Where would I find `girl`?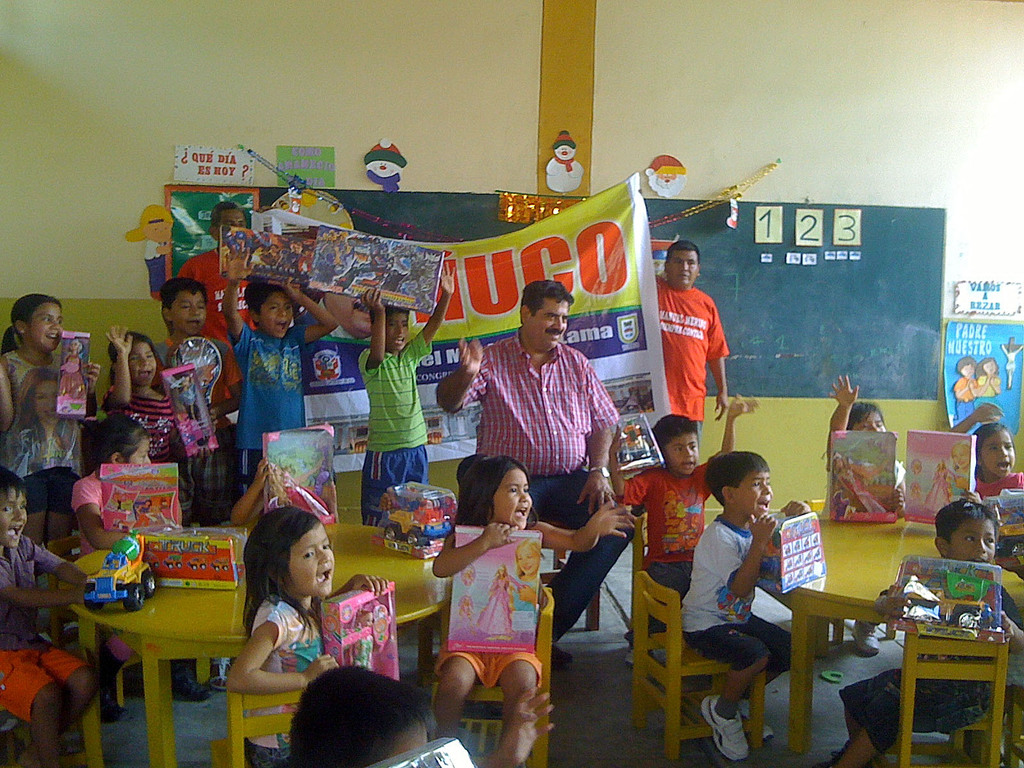
At BBox(70, 407, 212, 724).
